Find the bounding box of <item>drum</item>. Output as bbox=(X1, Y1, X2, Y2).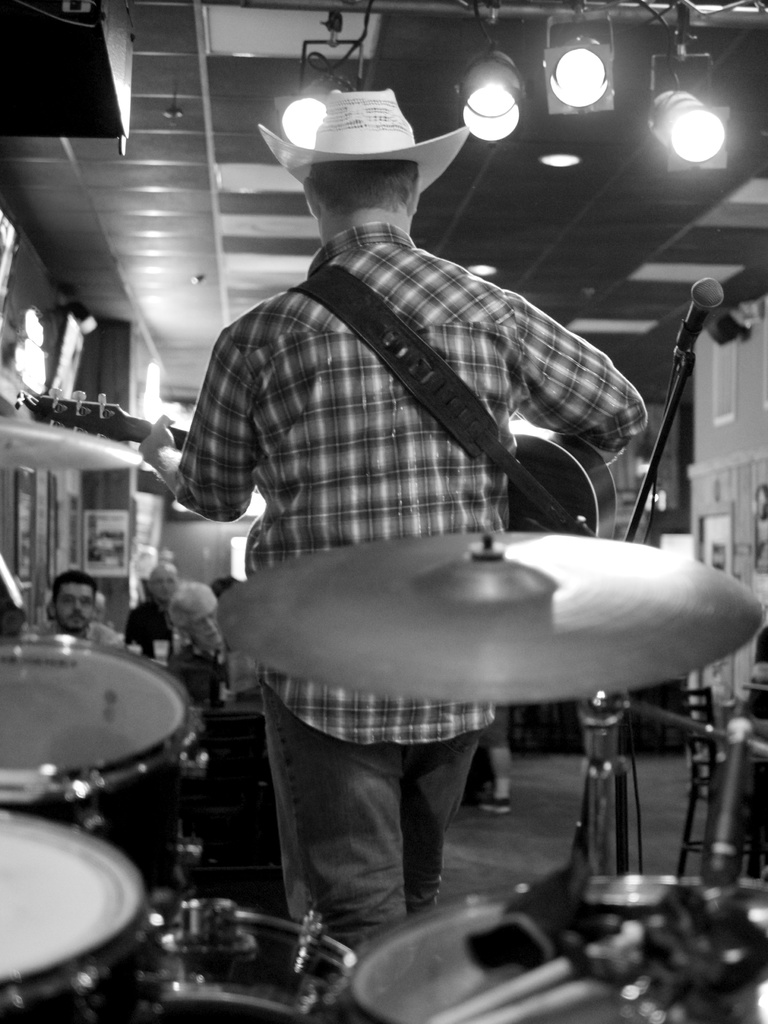
bbox=(0, 633, 199, 915).
